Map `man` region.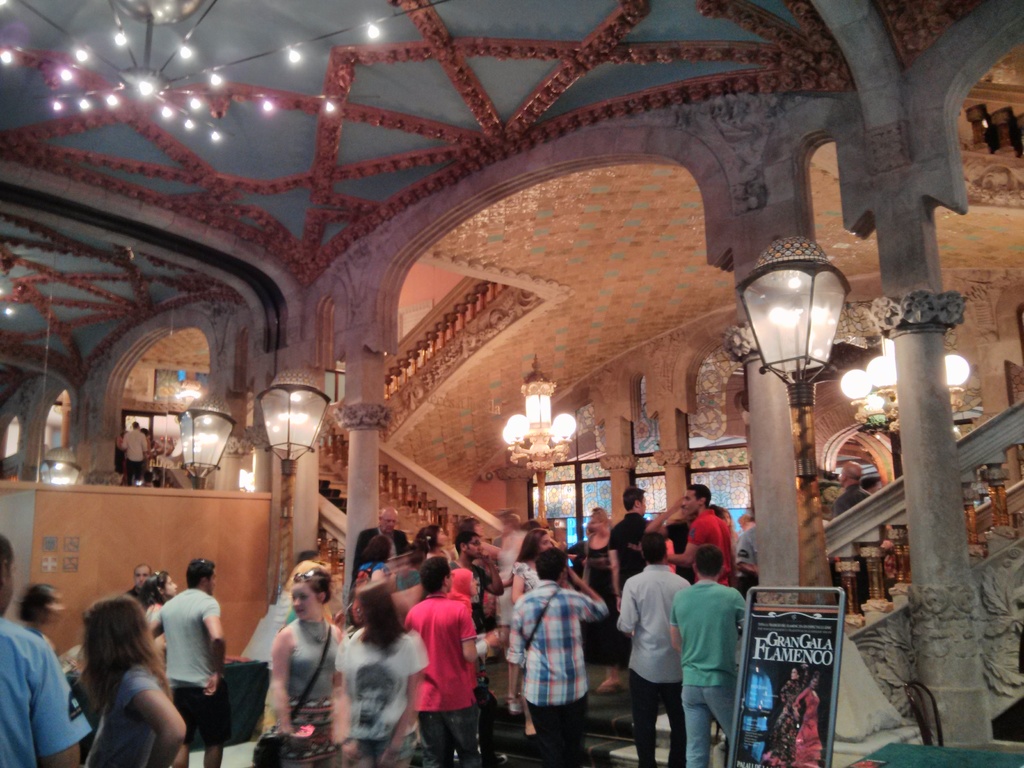
Mapped to [left=350, top=507, right=411, bottom=584].
